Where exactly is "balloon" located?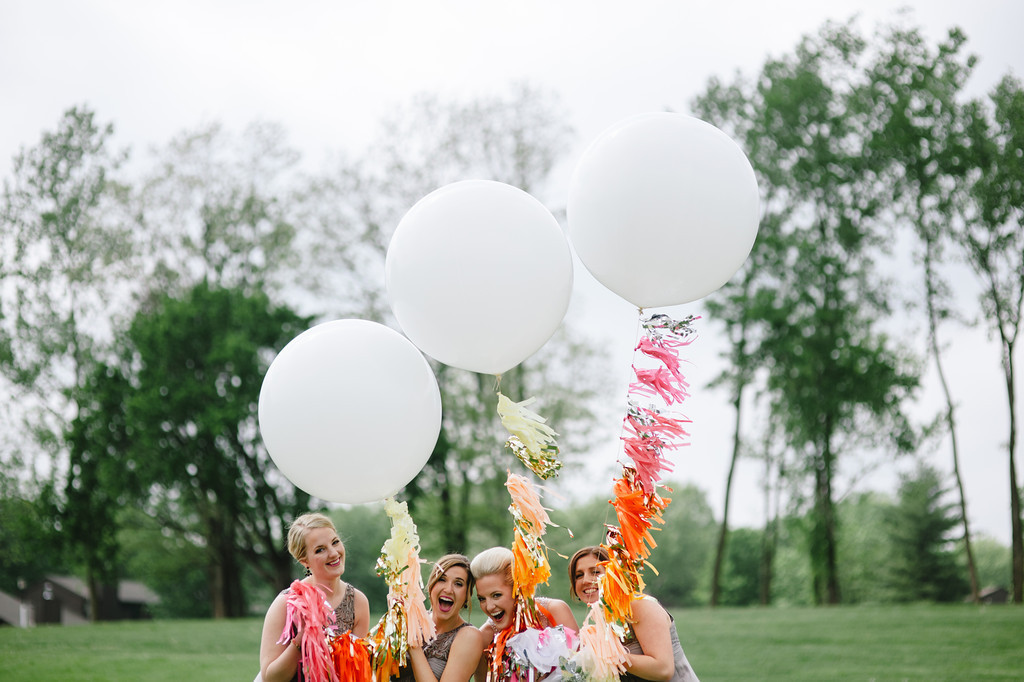
Its bounding box is (x1=386, y1=181, x2=574, y2=378).
